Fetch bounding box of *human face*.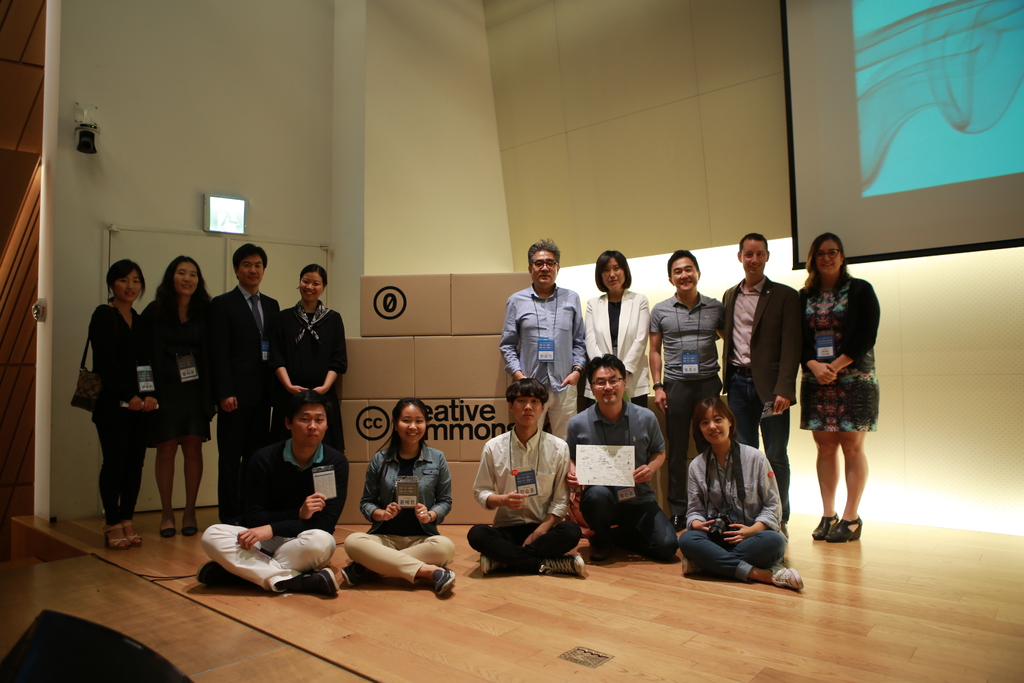
Bbox: pyautogui.locateOnScreen(740, 236, 771, 278).
